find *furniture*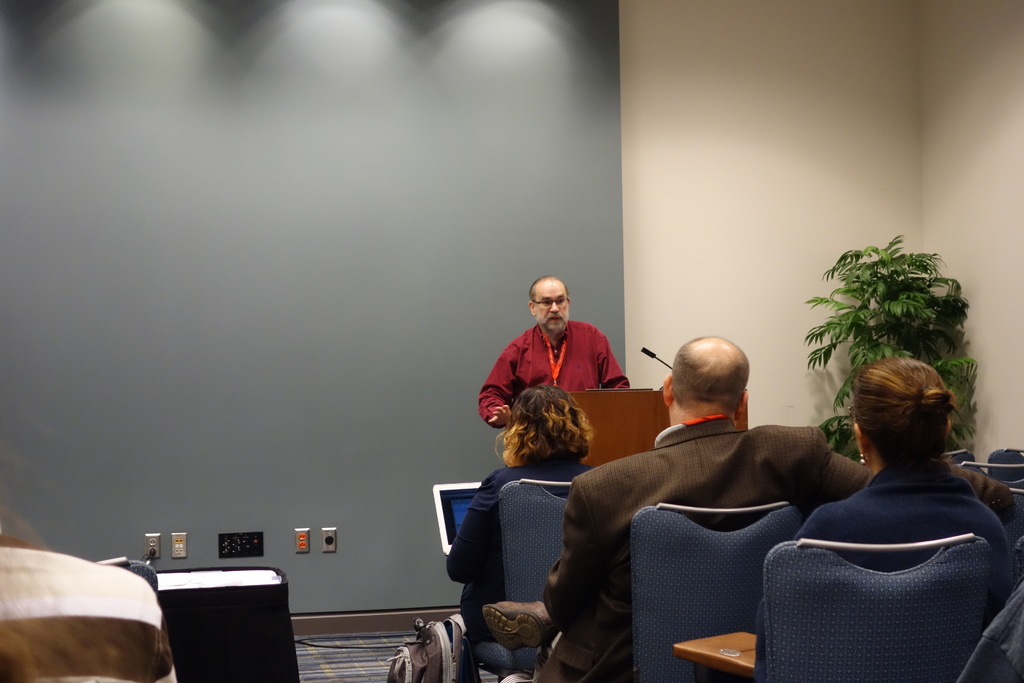
<box>675,532,993,682</box>
